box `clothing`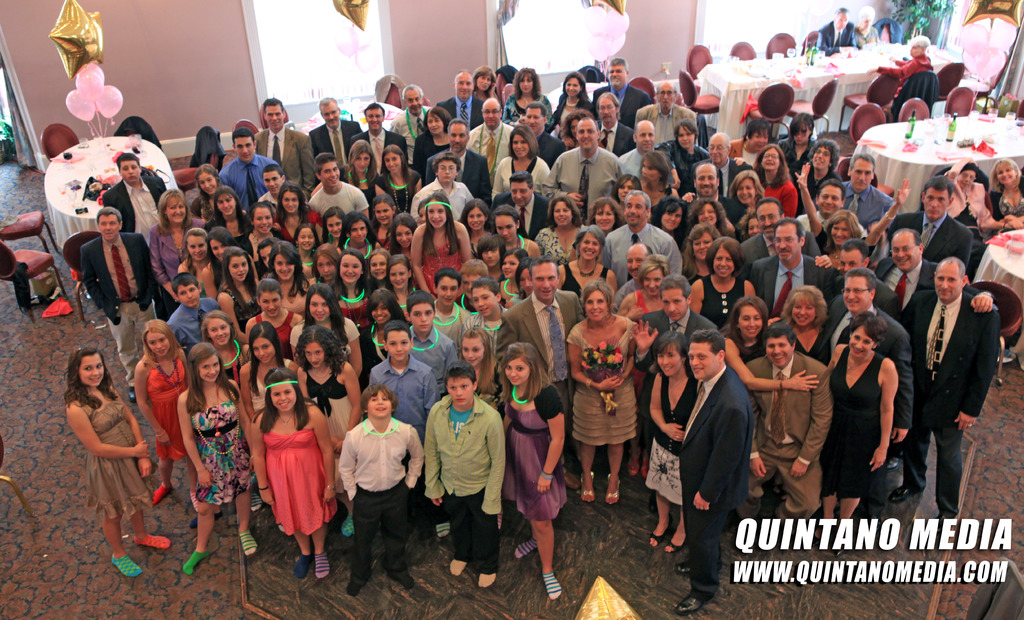
select_region(831, 250, 896, 308)
